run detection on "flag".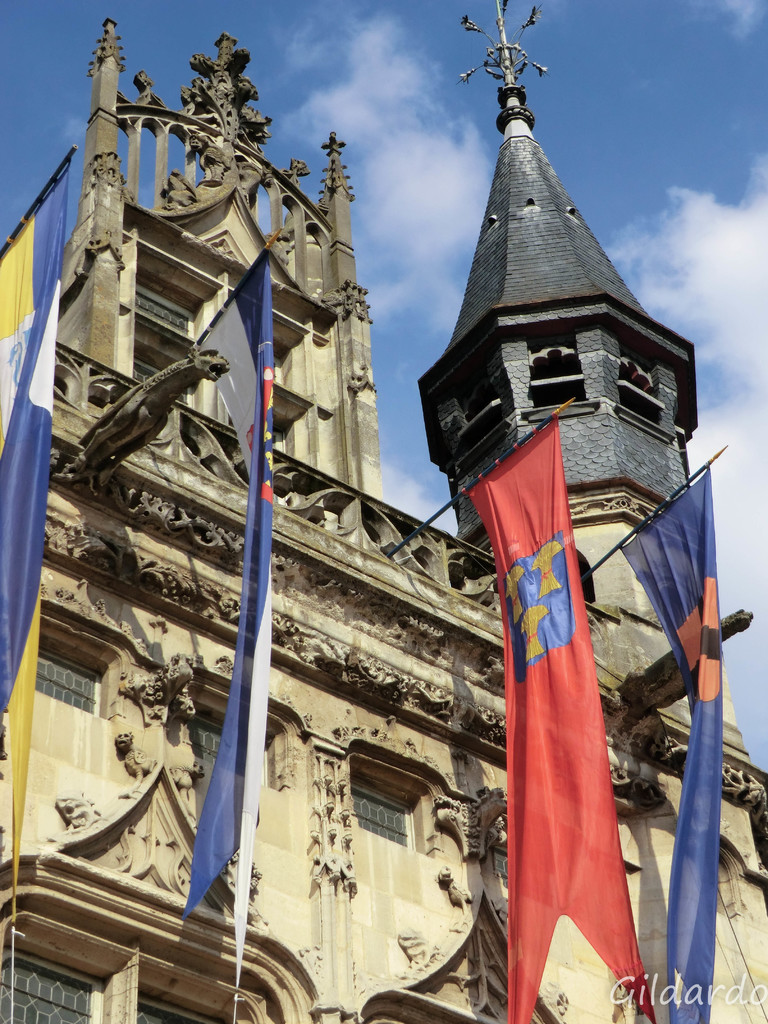
Result: BBox(0, 143, 88, 897).
